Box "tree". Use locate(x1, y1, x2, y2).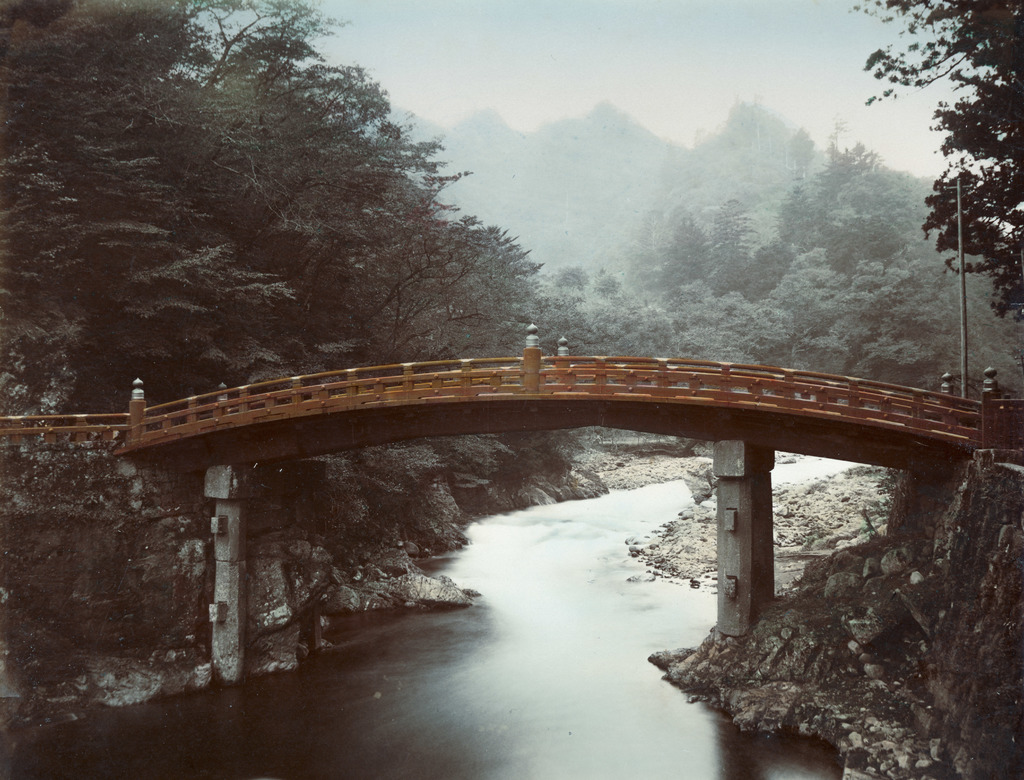
locate(851, 0, 1023, 322).
